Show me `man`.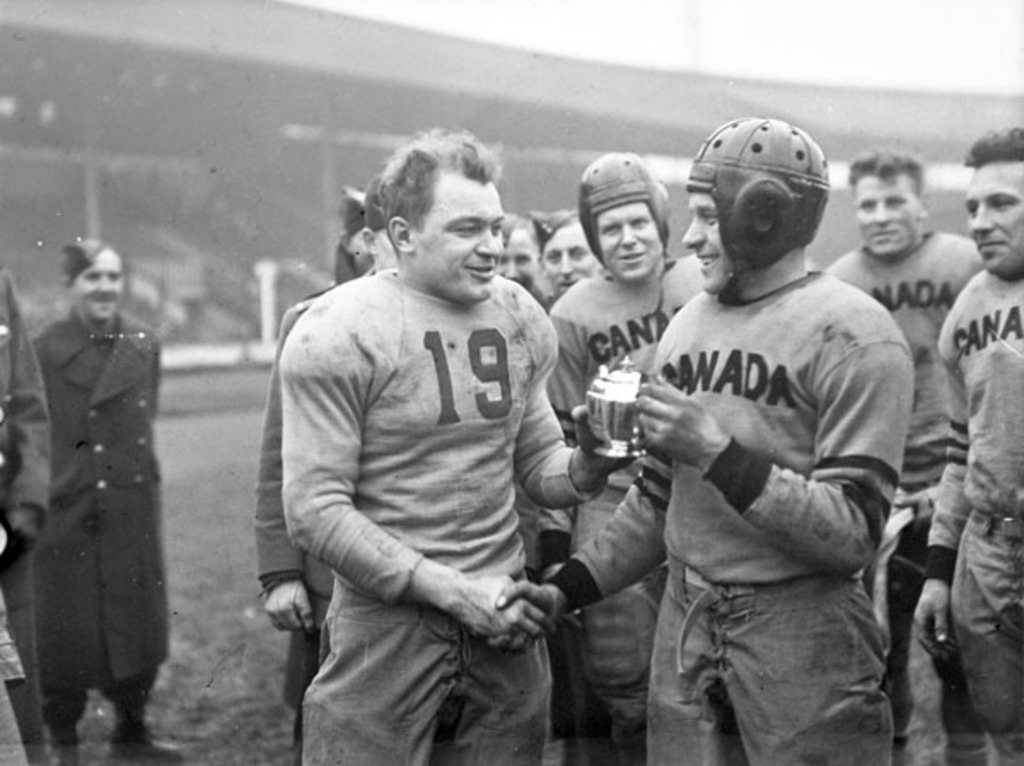
`man` is here: [left=826, top=147, right=986, bottom=764].
